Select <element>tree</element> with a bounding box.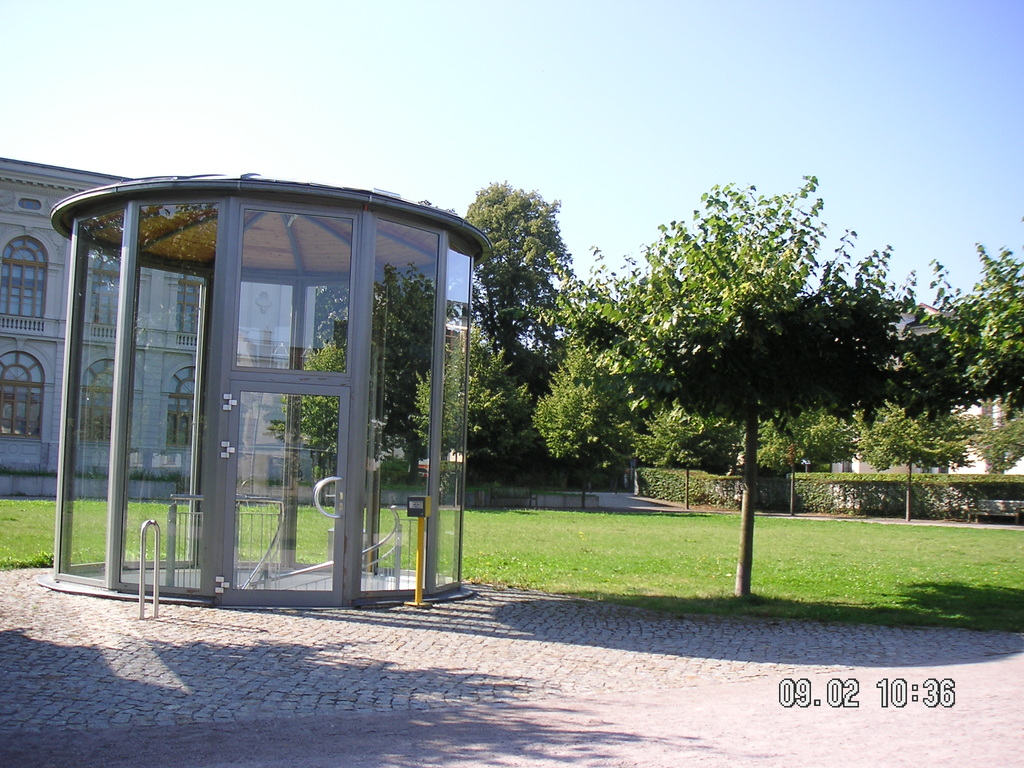
bbox(928, 235, 1023, 477).
